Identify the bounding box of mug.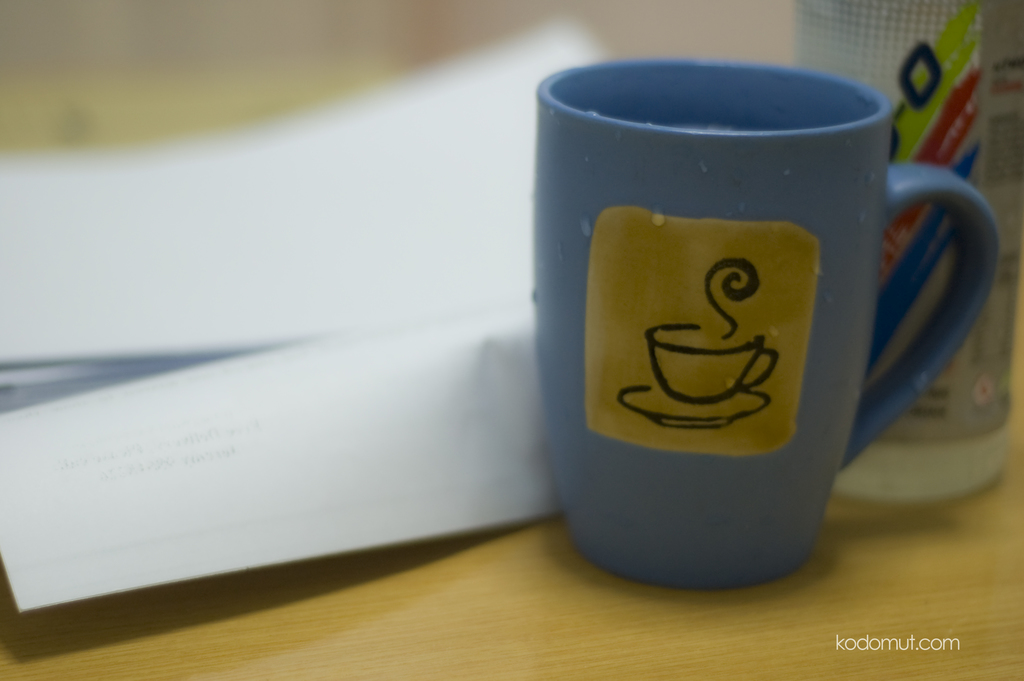
<region>532, 60, 1003, 587</region>.
